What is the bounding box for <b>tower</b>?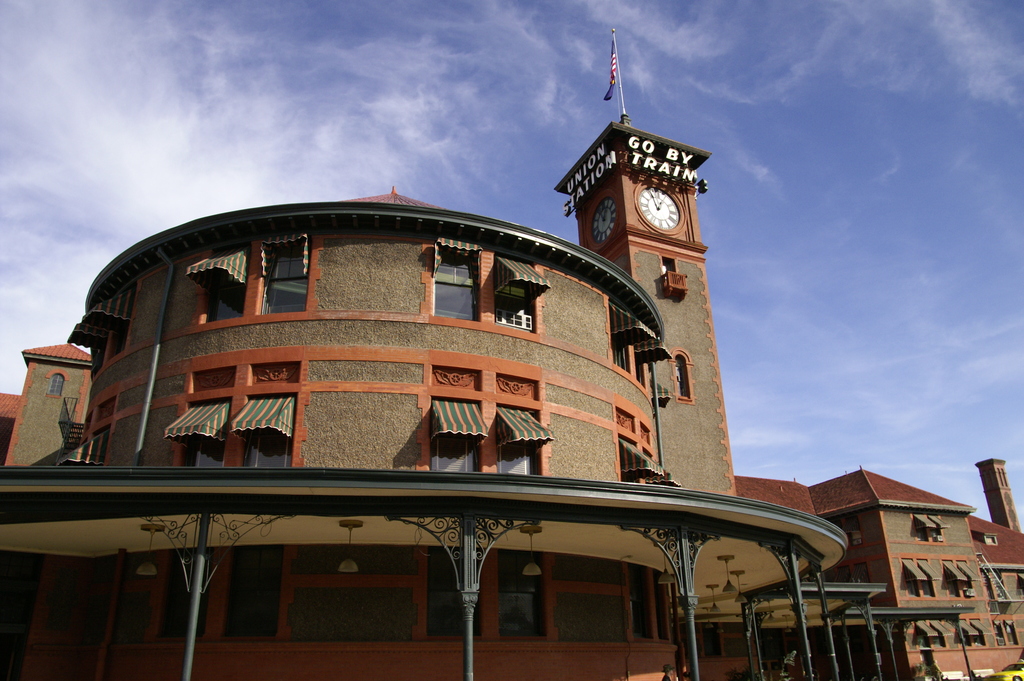
557:28:737:495.
